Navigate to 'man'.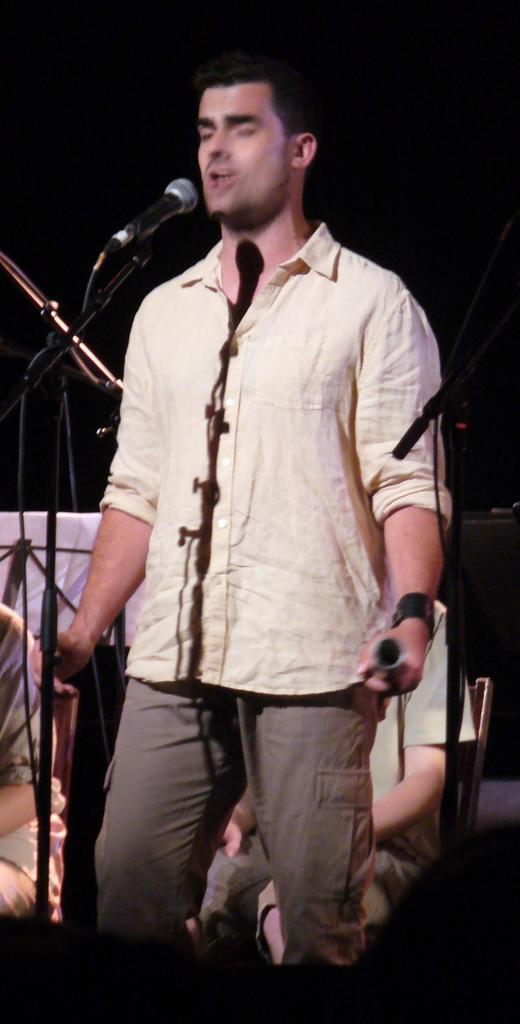
Navigation target: detection(92, 8, 453, 977).
